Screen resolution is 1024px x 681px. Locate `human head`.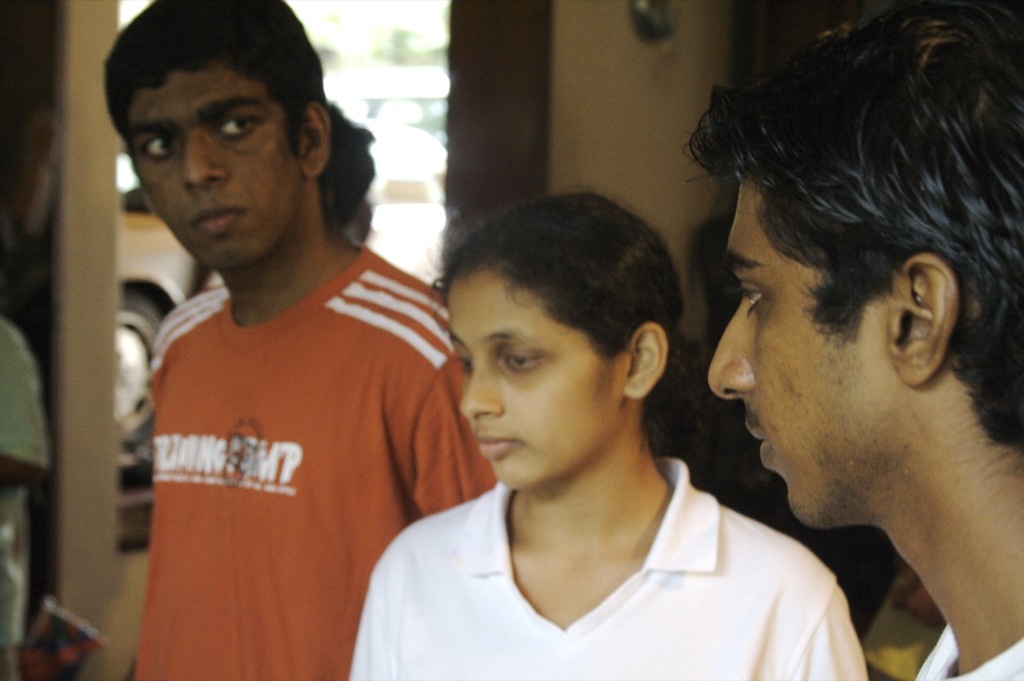
(687,0,1023,531).
